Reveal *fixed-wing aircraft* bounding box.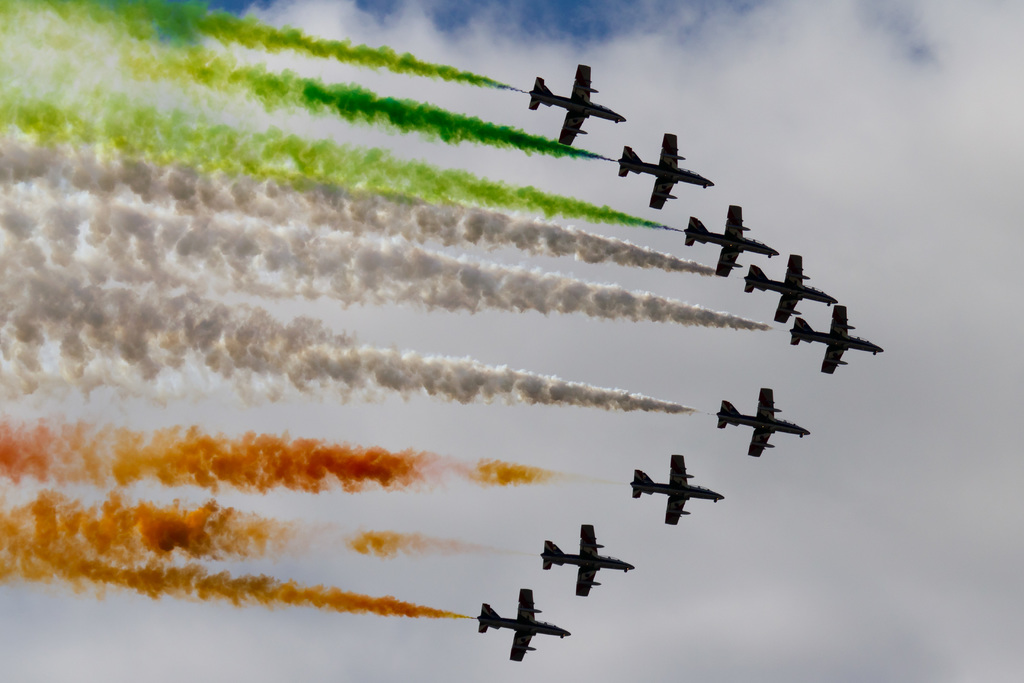
Revealed: rect(744, 254, 839, 324).
